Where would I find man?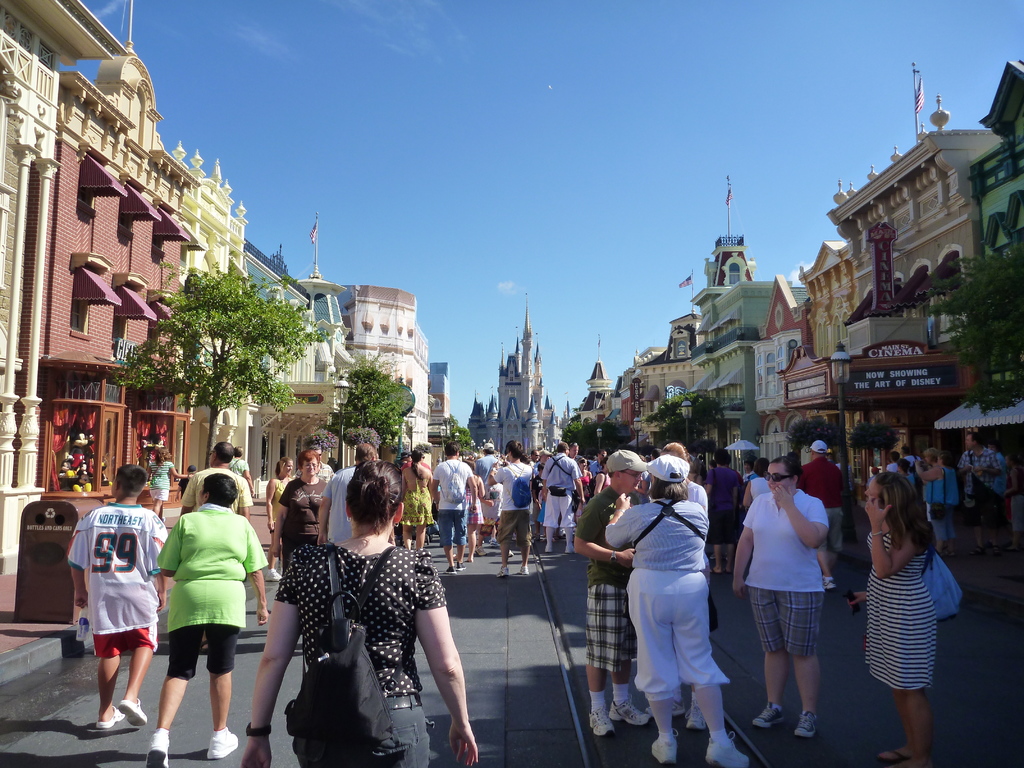
At [left=177, top=440, right=253, bottom=516].
